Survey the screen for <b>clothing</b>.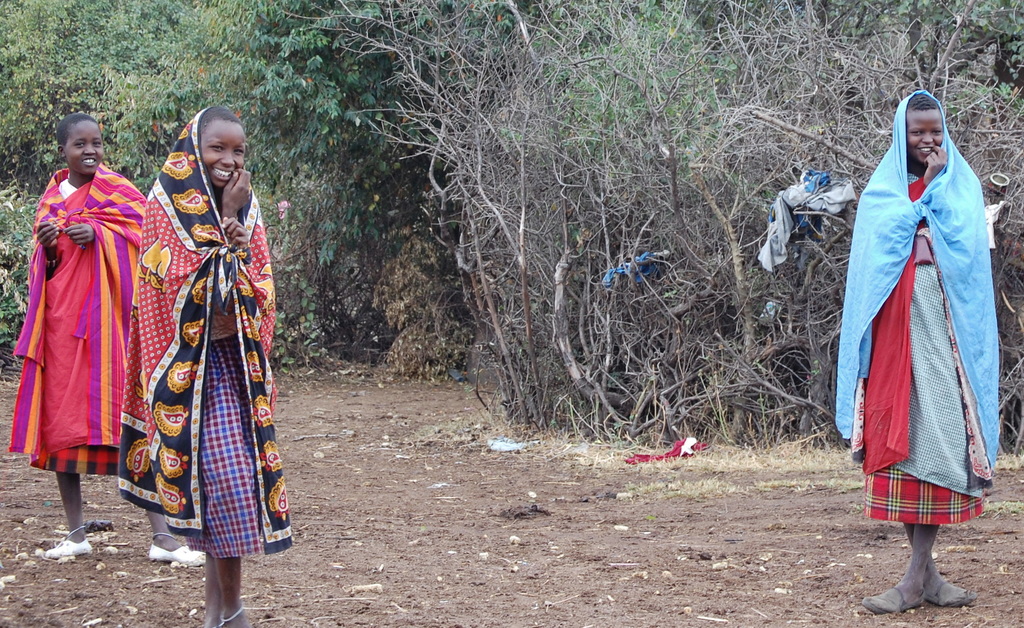
Survey found: 176,193,268,563.
